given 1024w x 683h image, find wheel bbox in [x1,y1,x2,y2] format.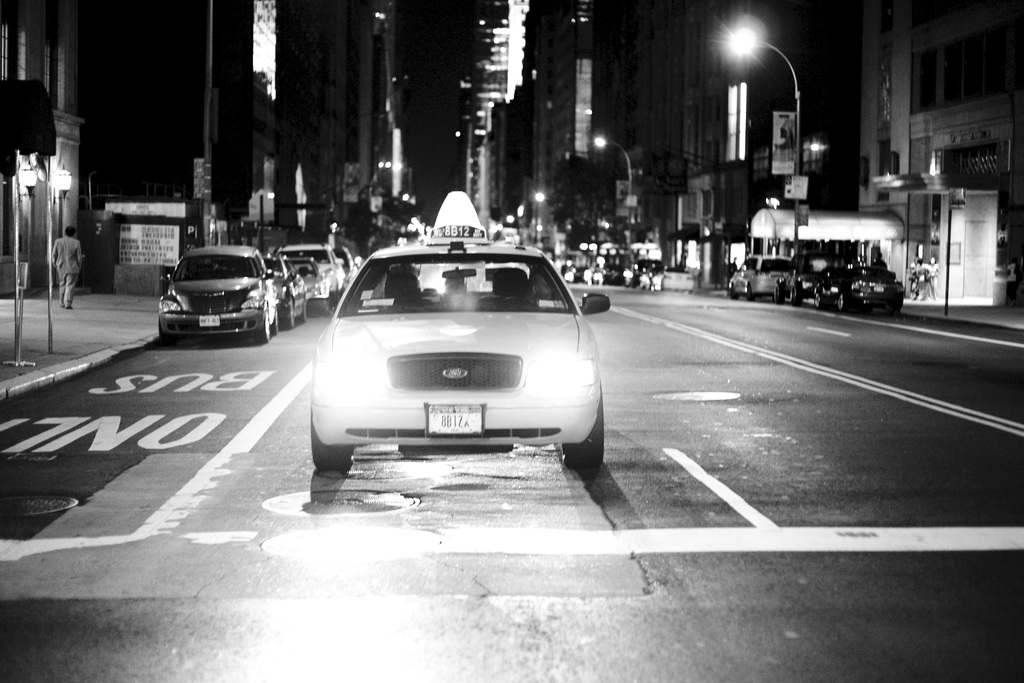
[559,378,607,470].
